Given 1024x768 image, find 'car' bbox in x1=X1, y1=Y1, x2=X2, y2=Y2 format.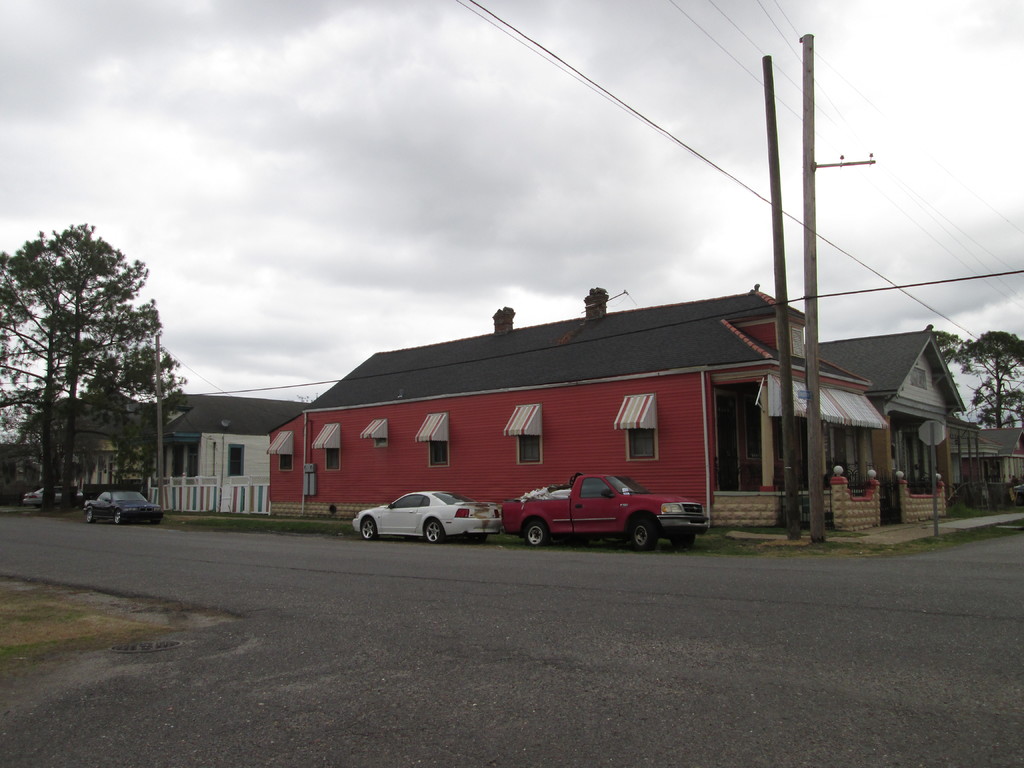
x1=80, y1=488, x2=157, y2=523.
